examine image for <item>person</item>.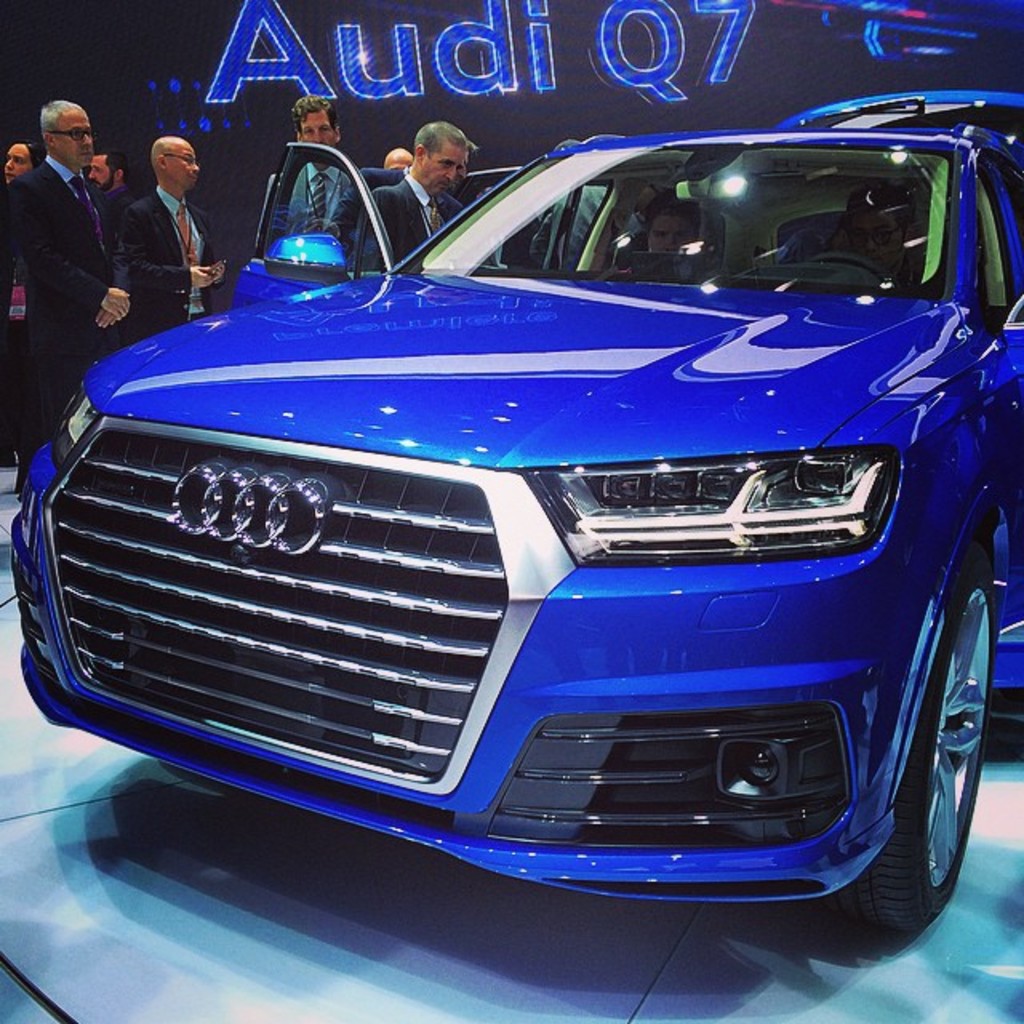
Examination result: (90, 146, 138, 208).
